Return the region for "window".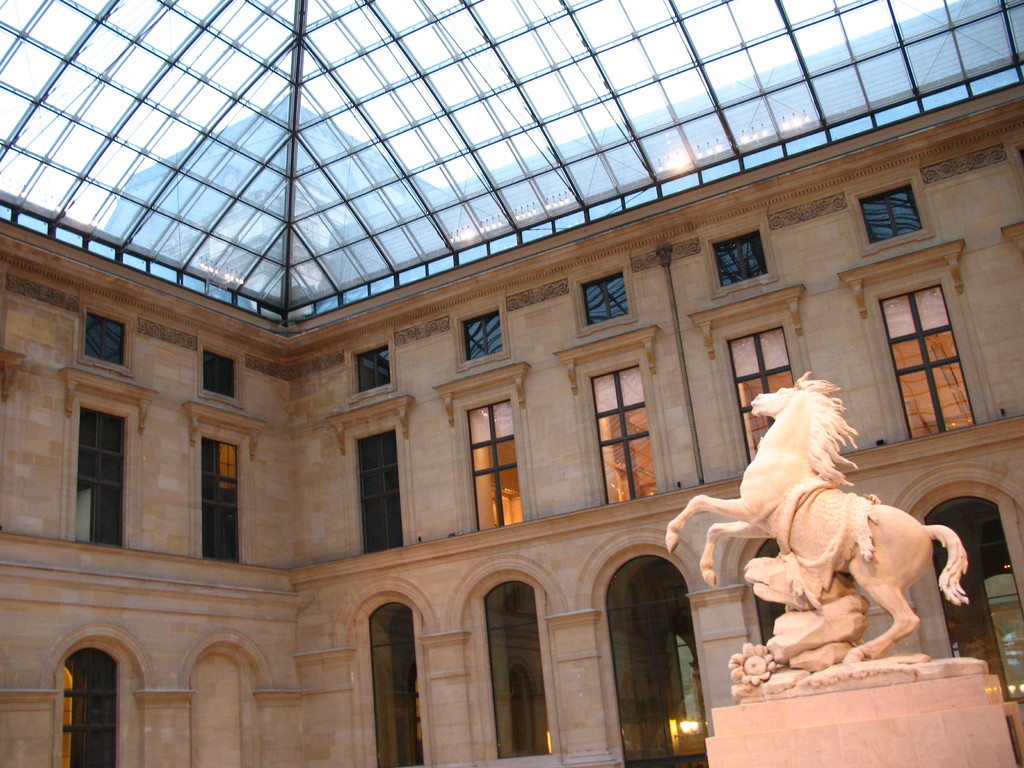
[837,236,982,442].
